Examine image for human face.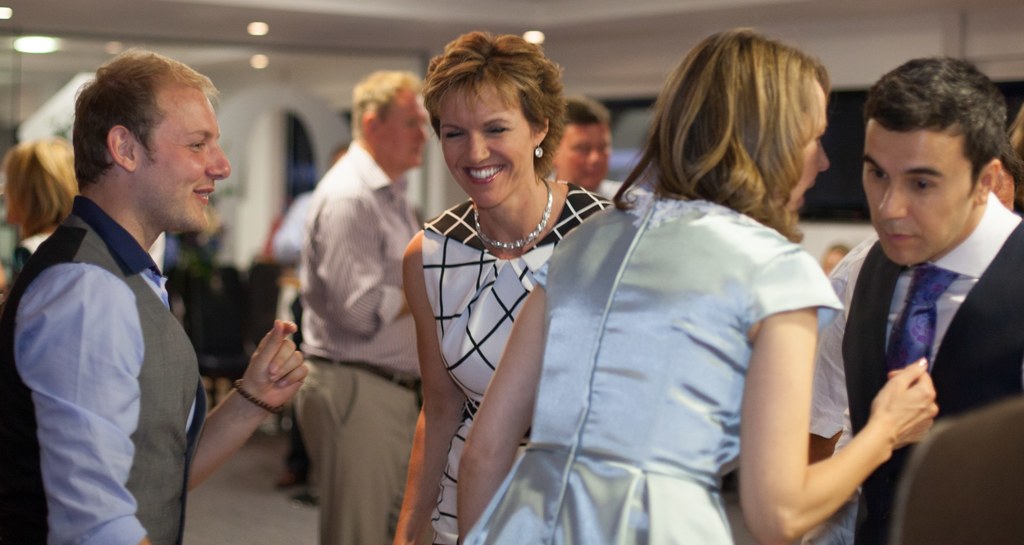
Examination result: detection(445, 87, 531, 204).
